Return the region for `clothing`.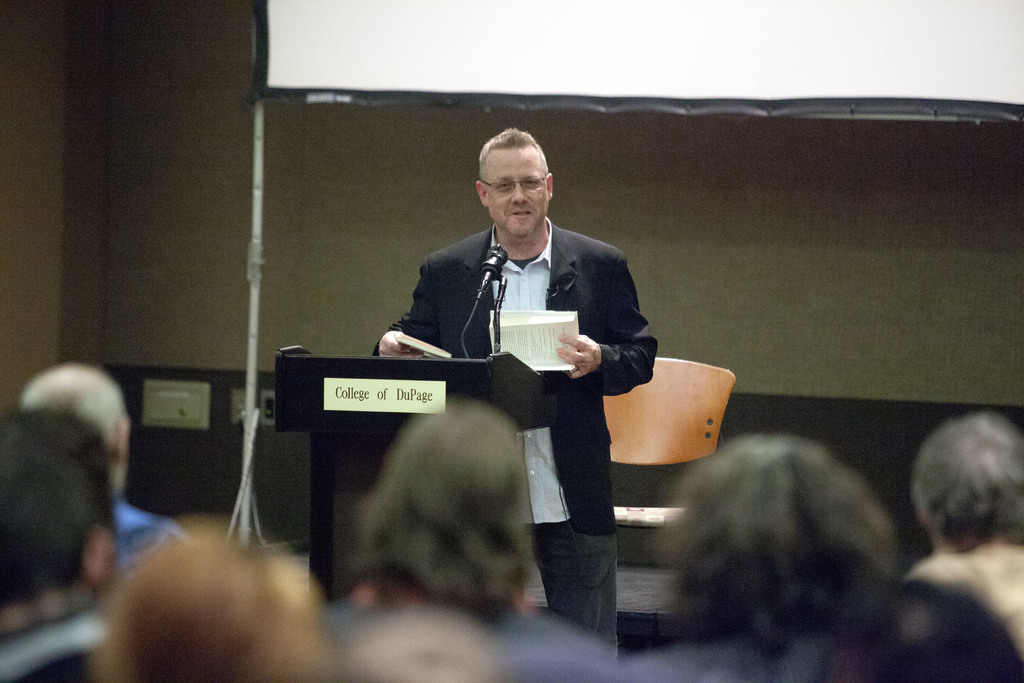
[x1=0, y1=587, x2=111, y2=682].
